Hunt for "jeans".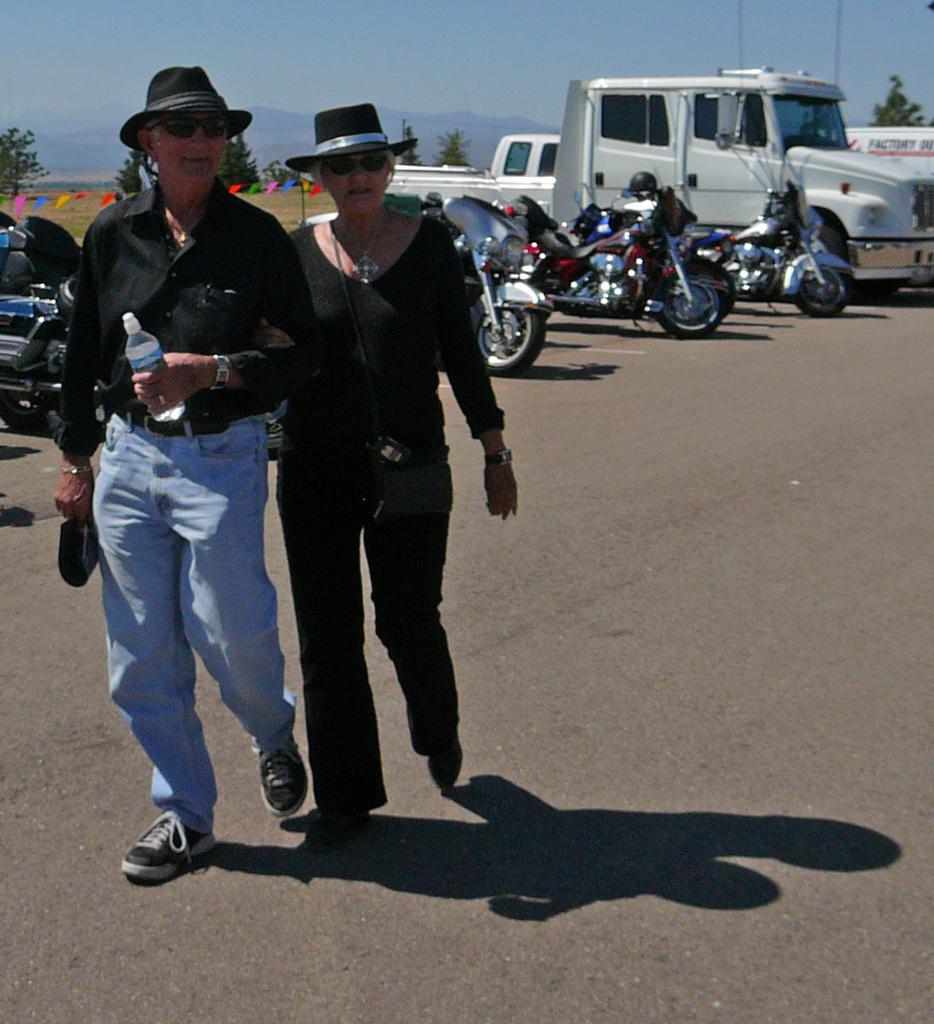
Hunted down at region(85, 418, 297, 872).
